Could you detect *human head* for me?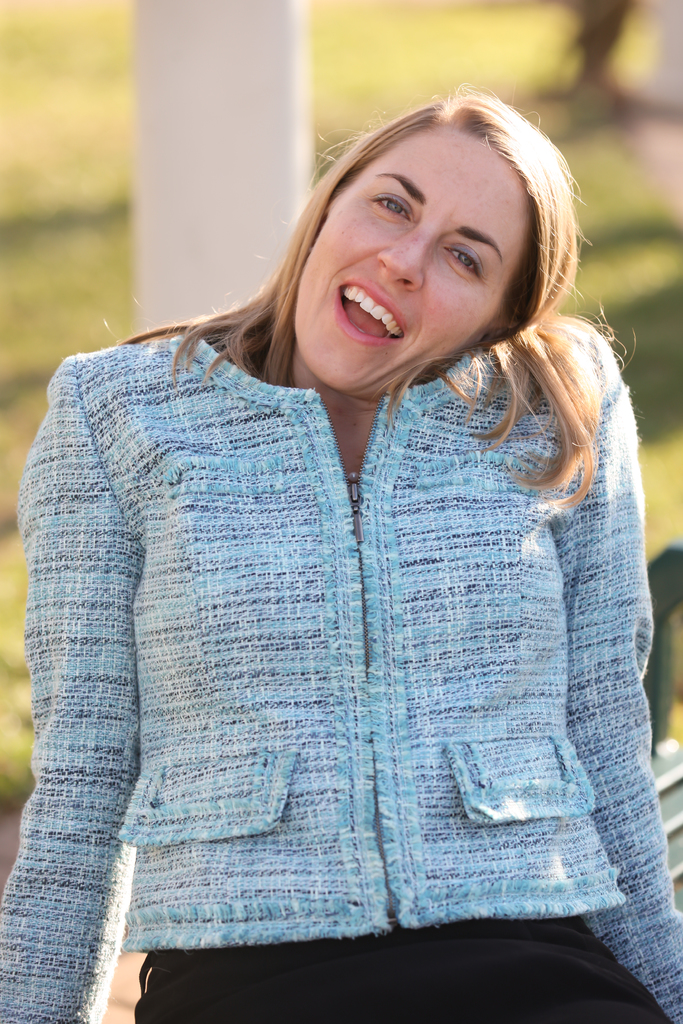
Detection result: BBox(332, 86, 580, 363).
